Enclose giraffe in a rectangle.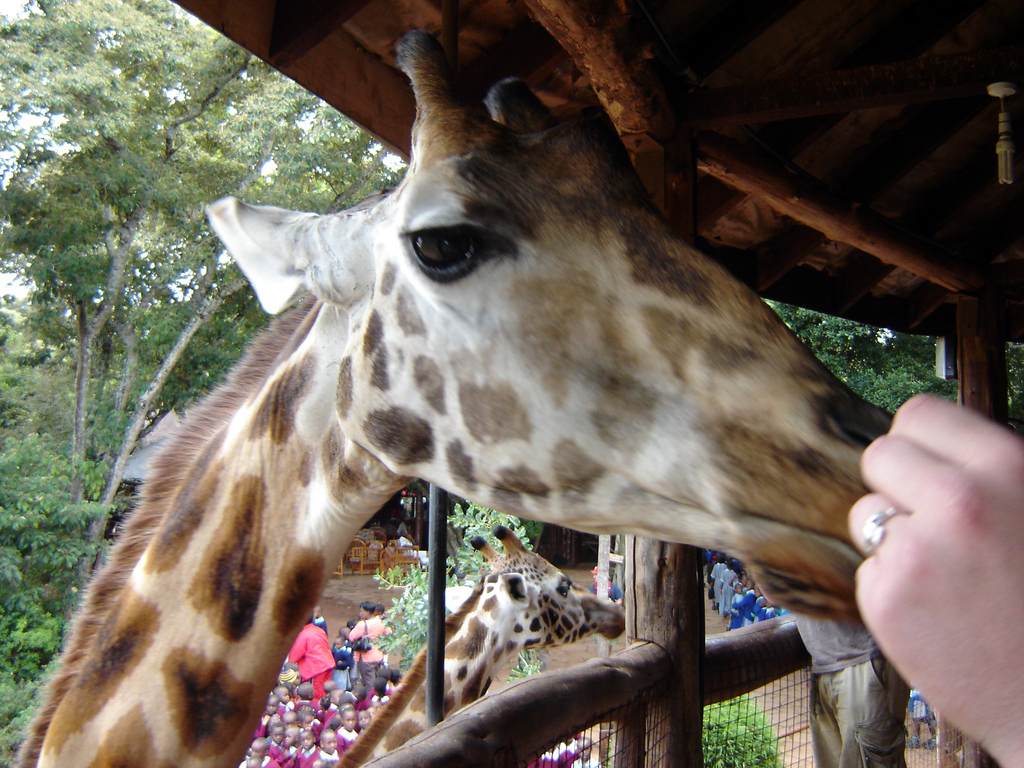
Rect(333, 523, 628, 767).
